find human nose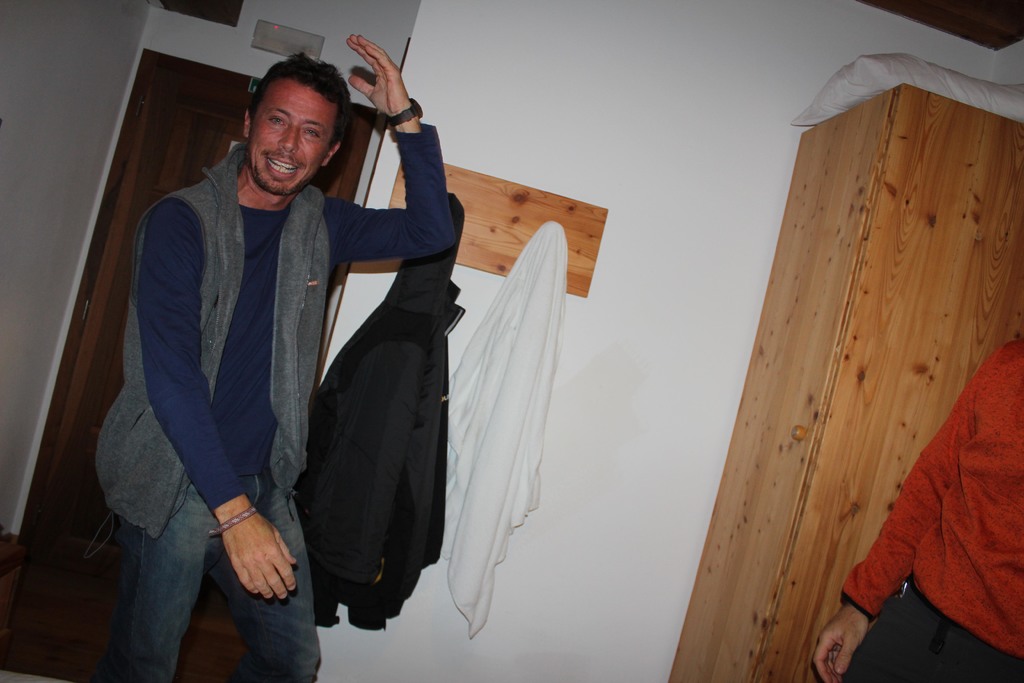
<bbox>279, 120, 299, 154</bbox>
